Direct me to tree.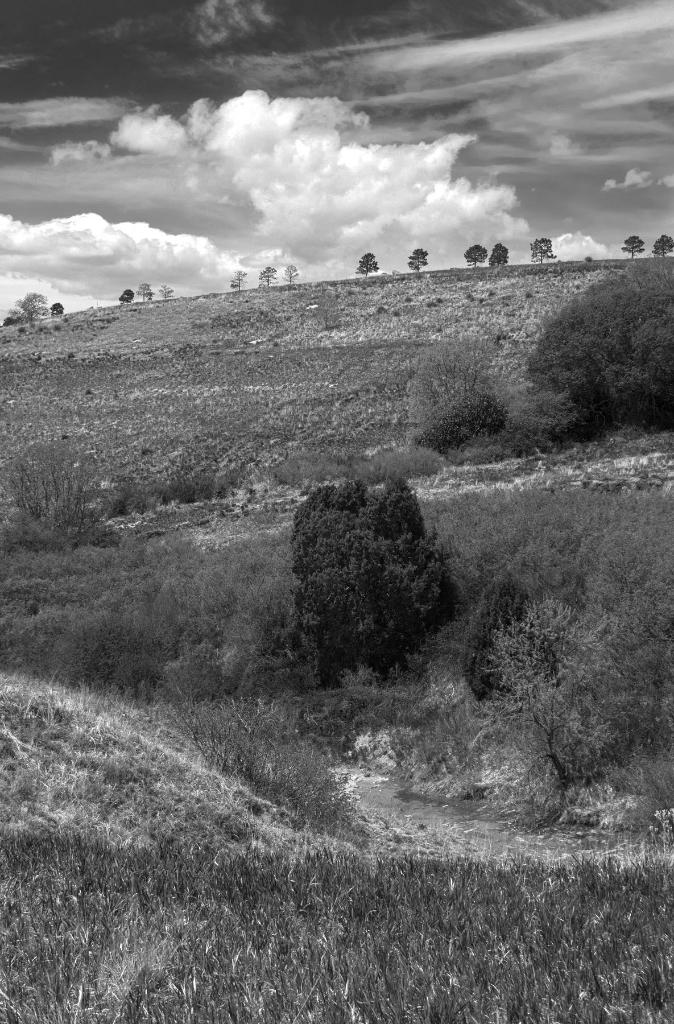
Direction: 18/287/46/321.
